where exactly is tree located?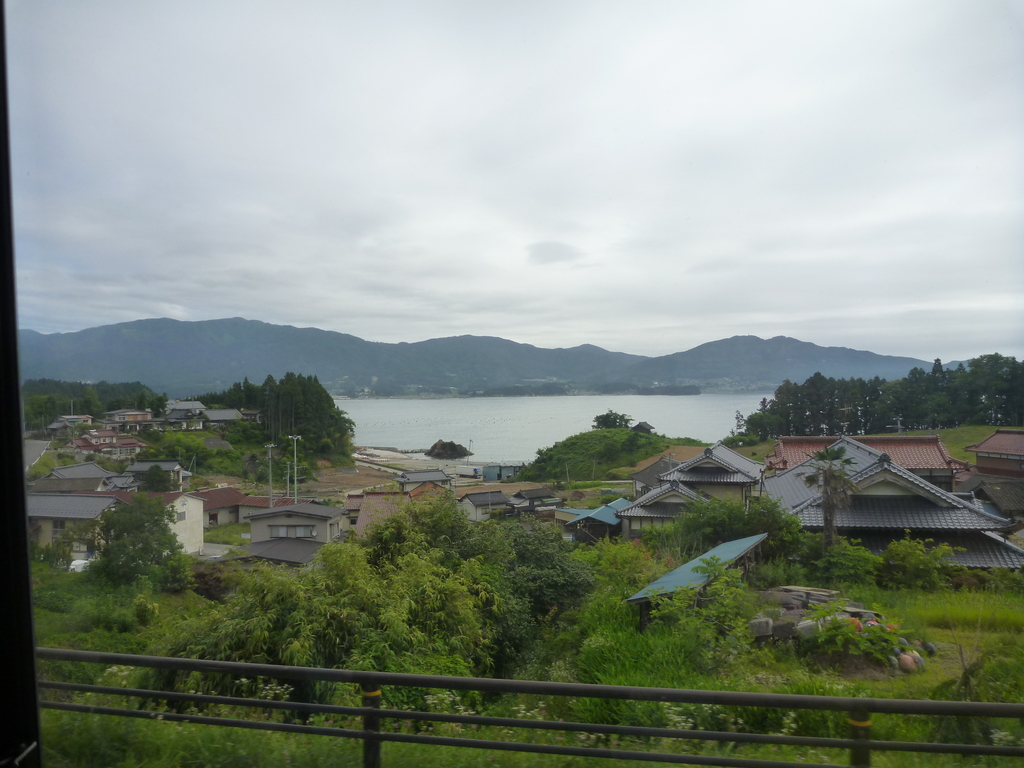
Its bounding box is pyautogui.locateOnScreen(620, 428, 656, 457).
